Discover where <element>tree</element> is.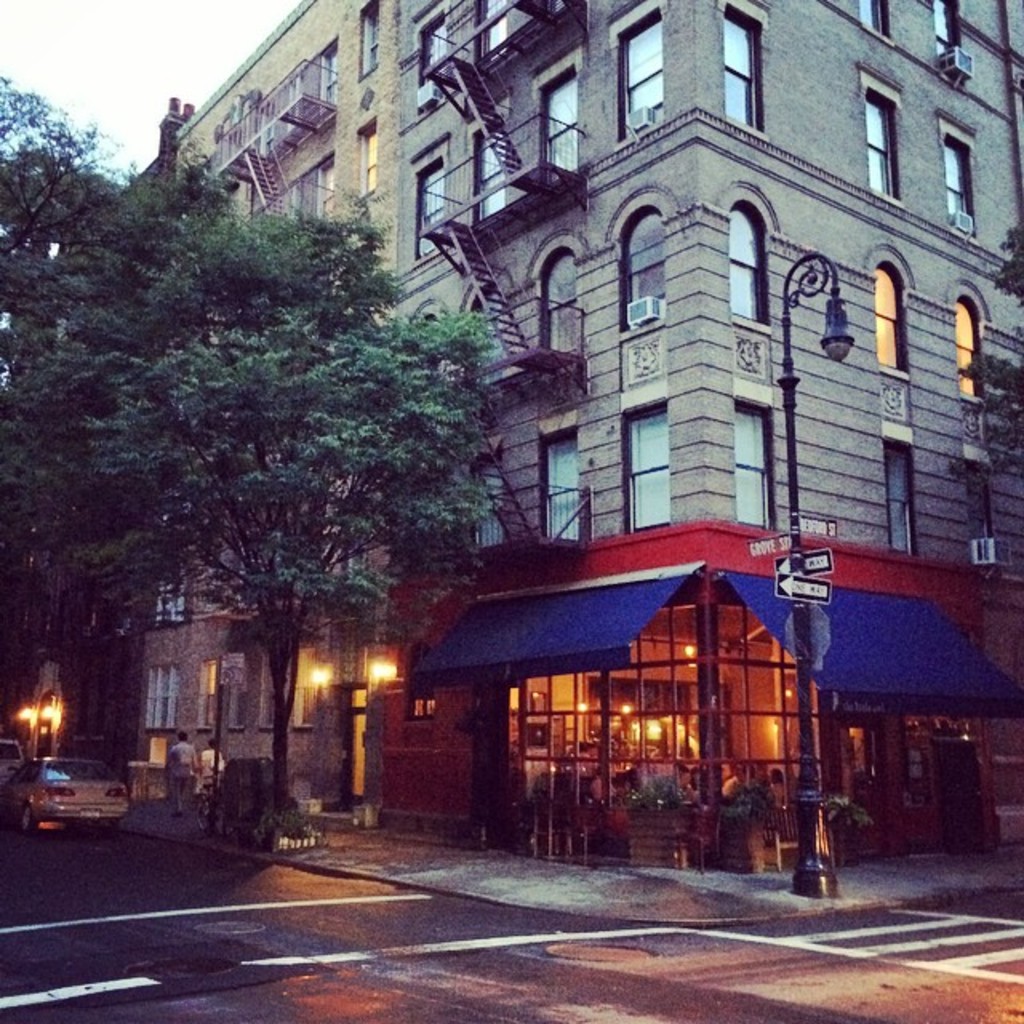
Discovered at <box>939,218,1022,480</box>.
